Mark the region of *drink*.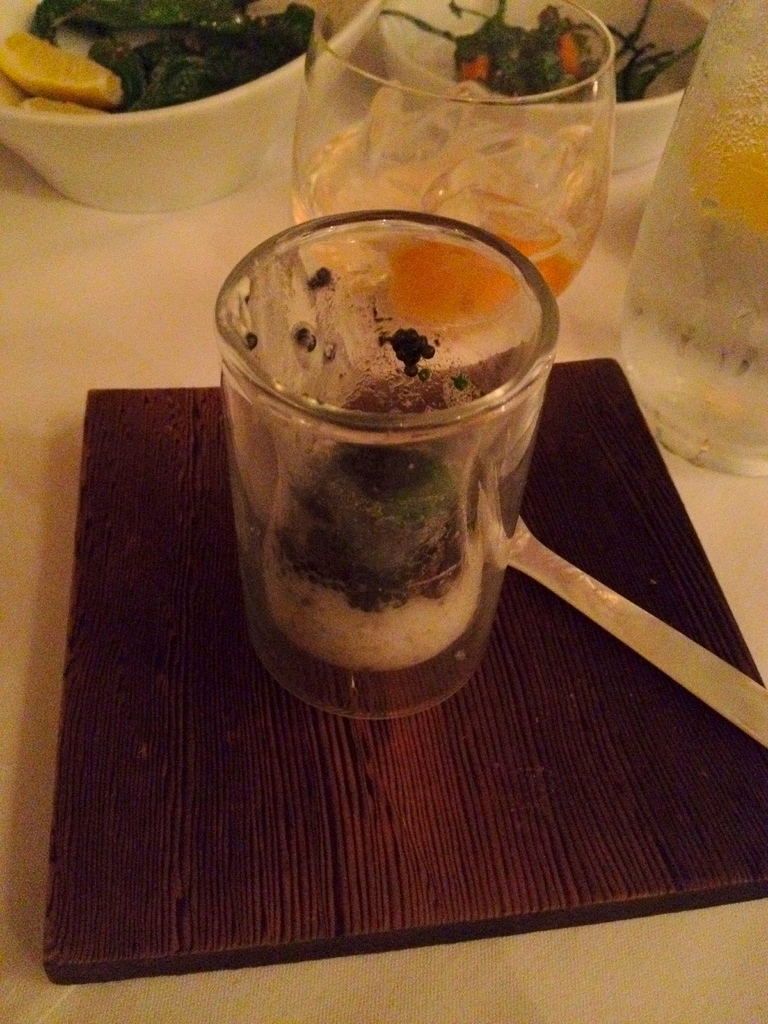
Region: BBox(616, 0, 767, 438).
